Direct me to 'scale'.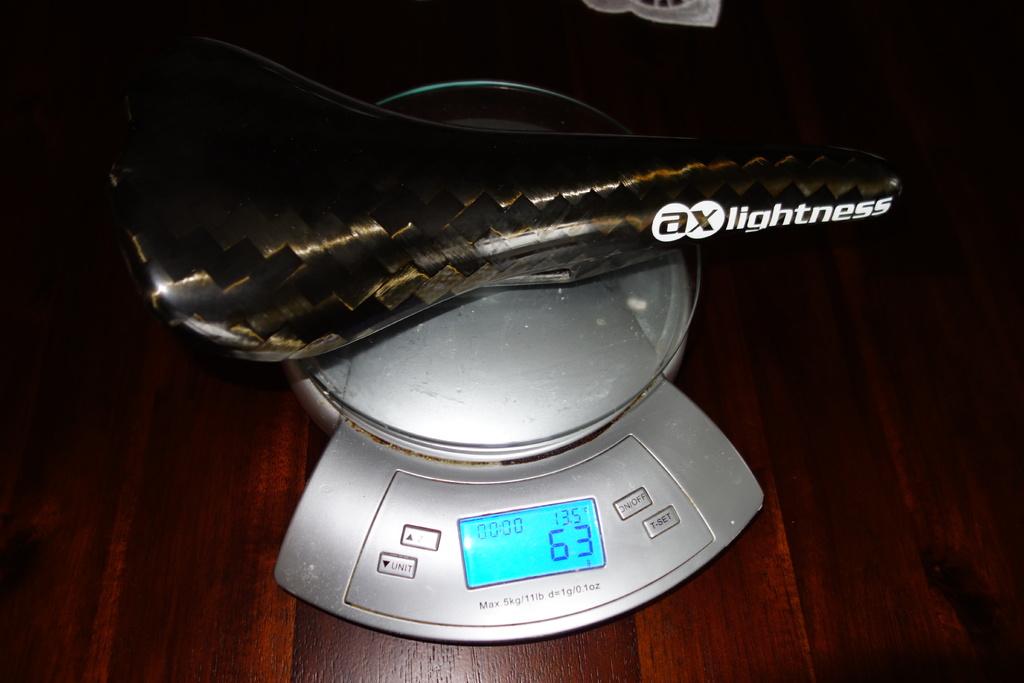
Direction: rect(273, 81, 762, 637).
